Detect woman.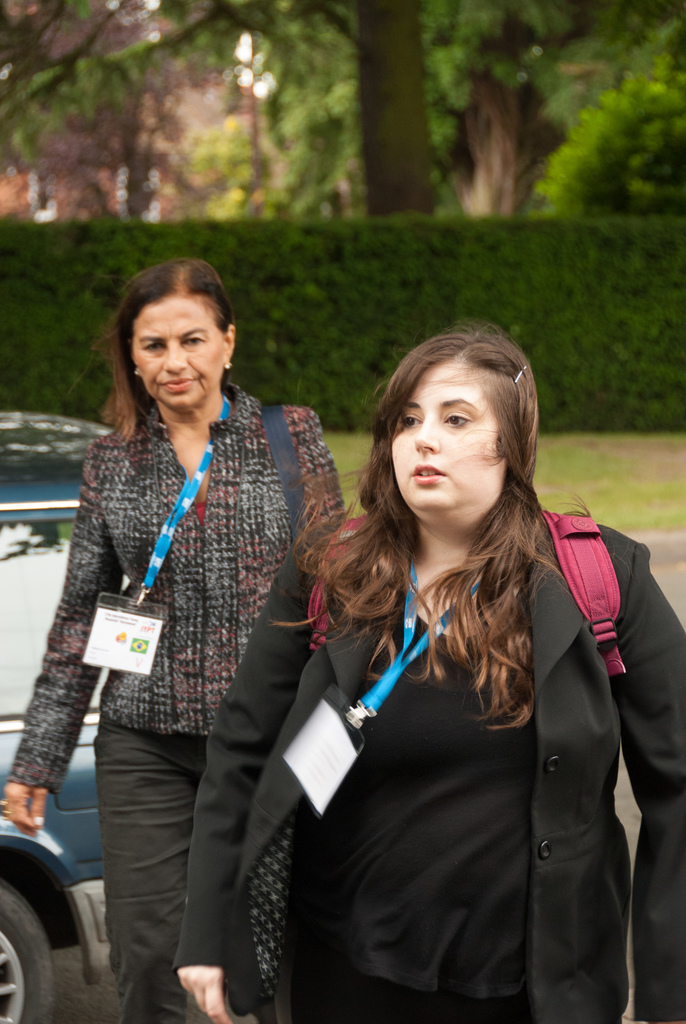
Detected at bbox(0, 243, 400, 1023).
